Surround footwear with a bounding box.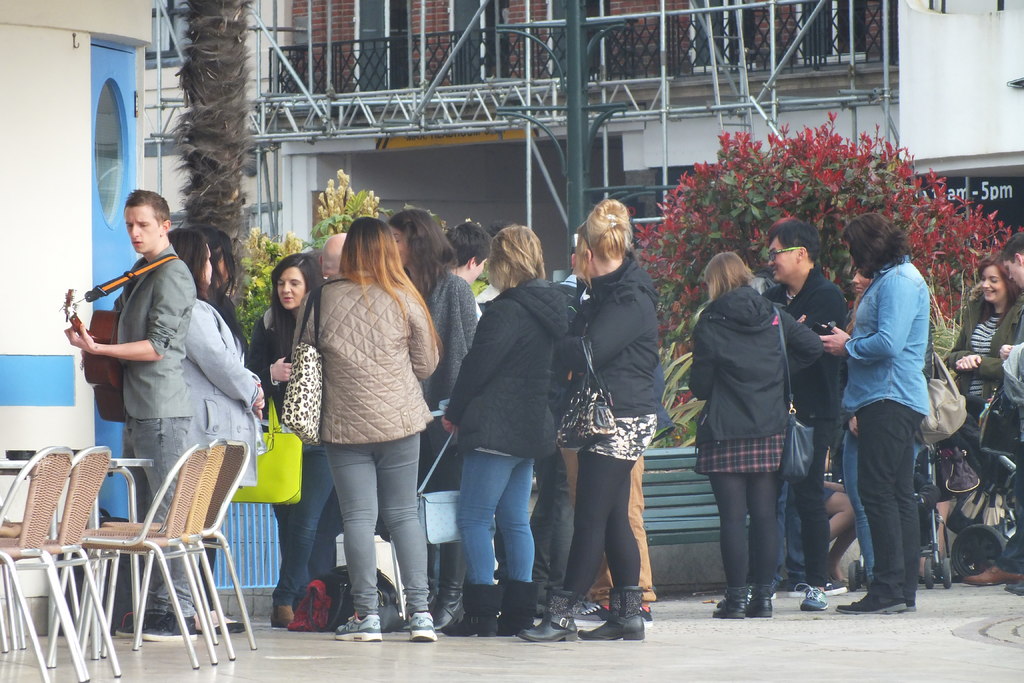
[left=333, top=612, right=381, bottom=644].
